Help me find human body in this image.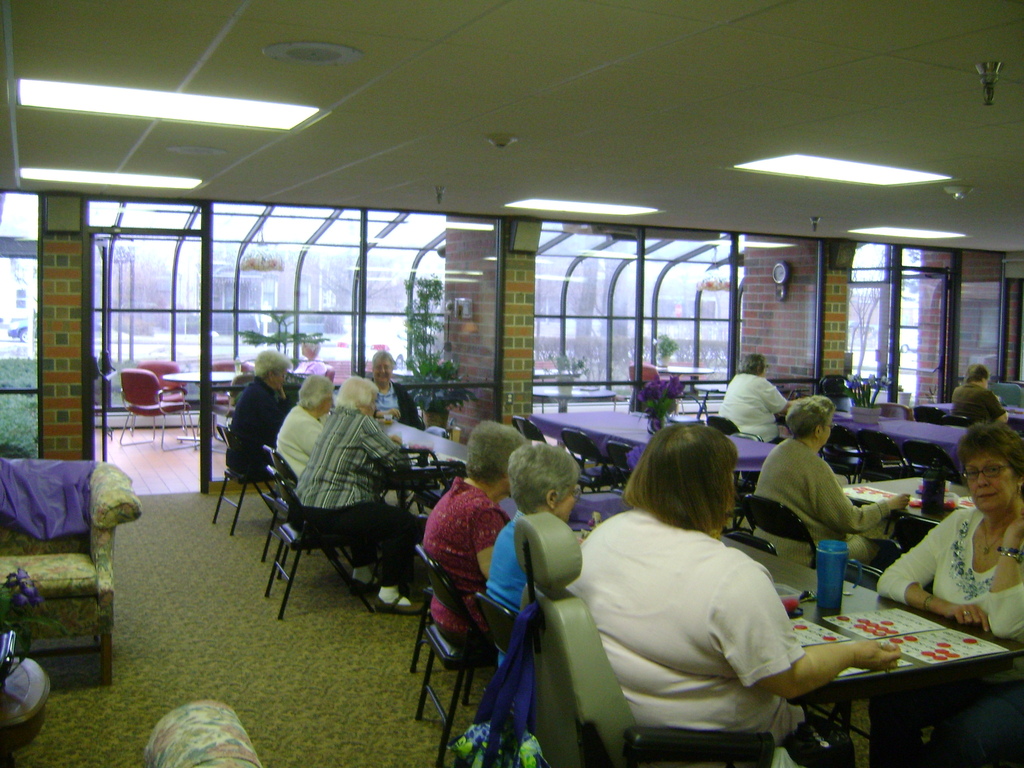
Found it: [560, 415, 904, 767].
